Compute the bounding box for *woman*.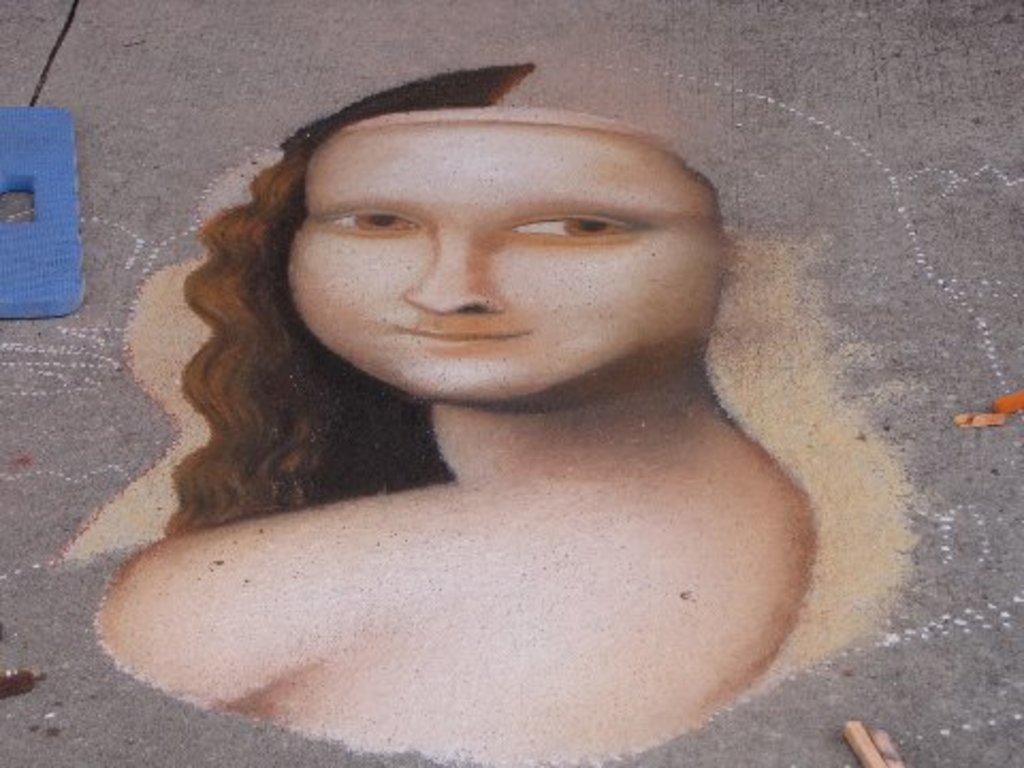
x1=87 y1=47 x2=945 y2=736.
